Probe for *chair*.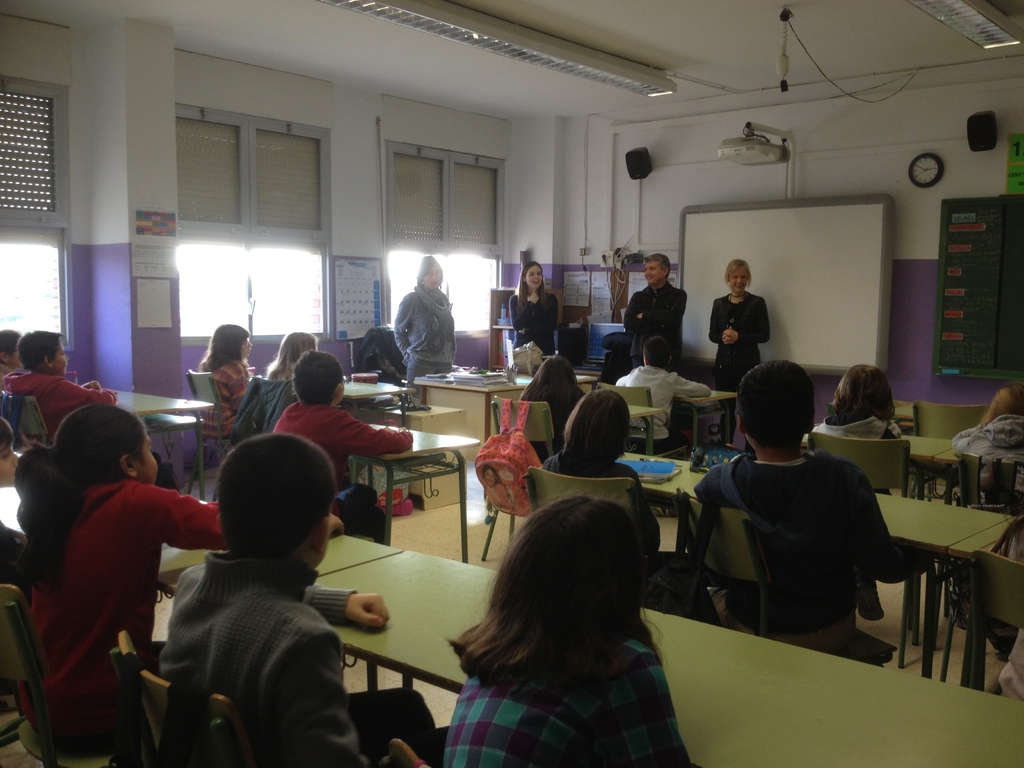
Probe result: <box>381,739,432,767</box>.
